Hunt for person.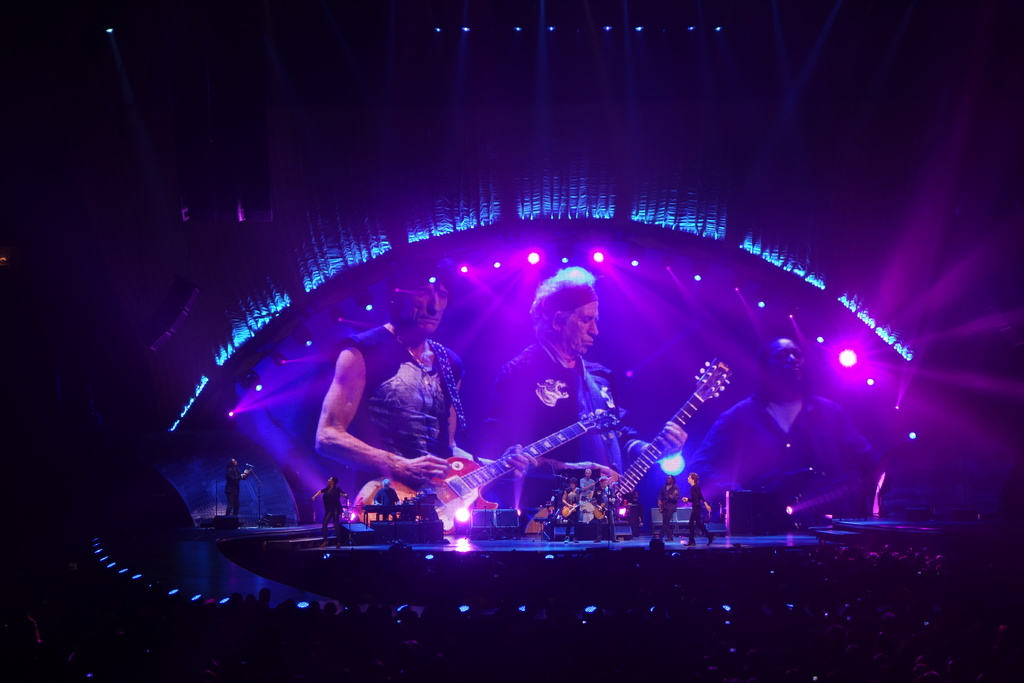
Hunted down at x1=591 y1=476 x2=620 y2=531.
